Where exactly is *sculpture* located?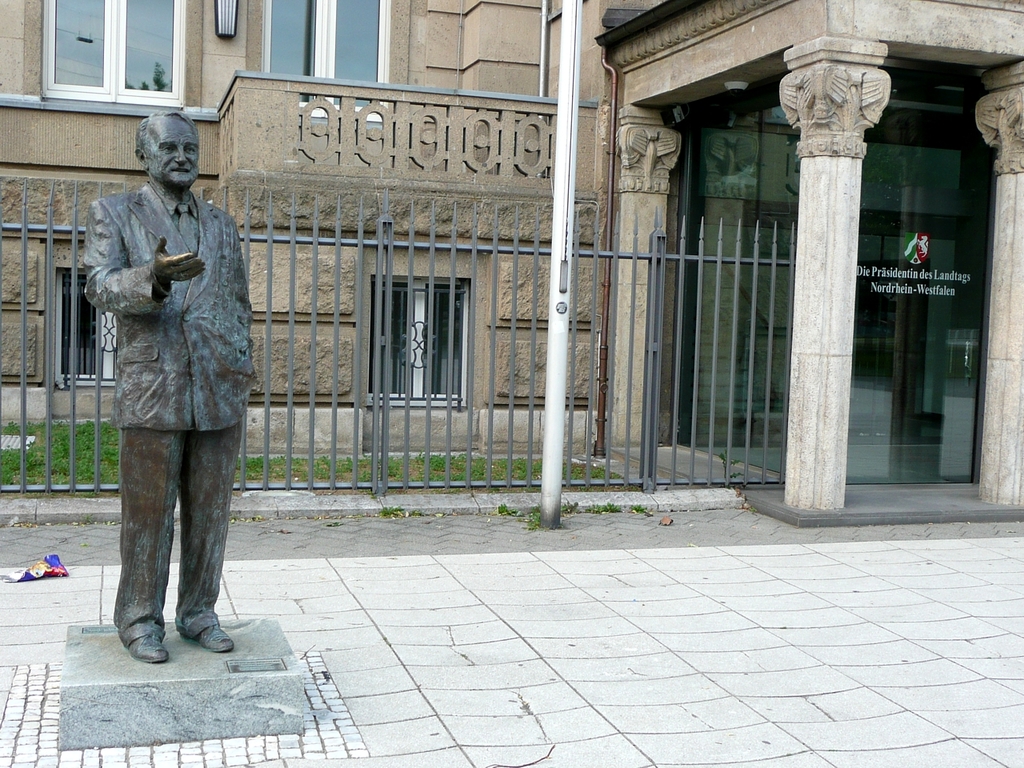
Its bounding box is left=73, top=84, right=251, bottom=655.
